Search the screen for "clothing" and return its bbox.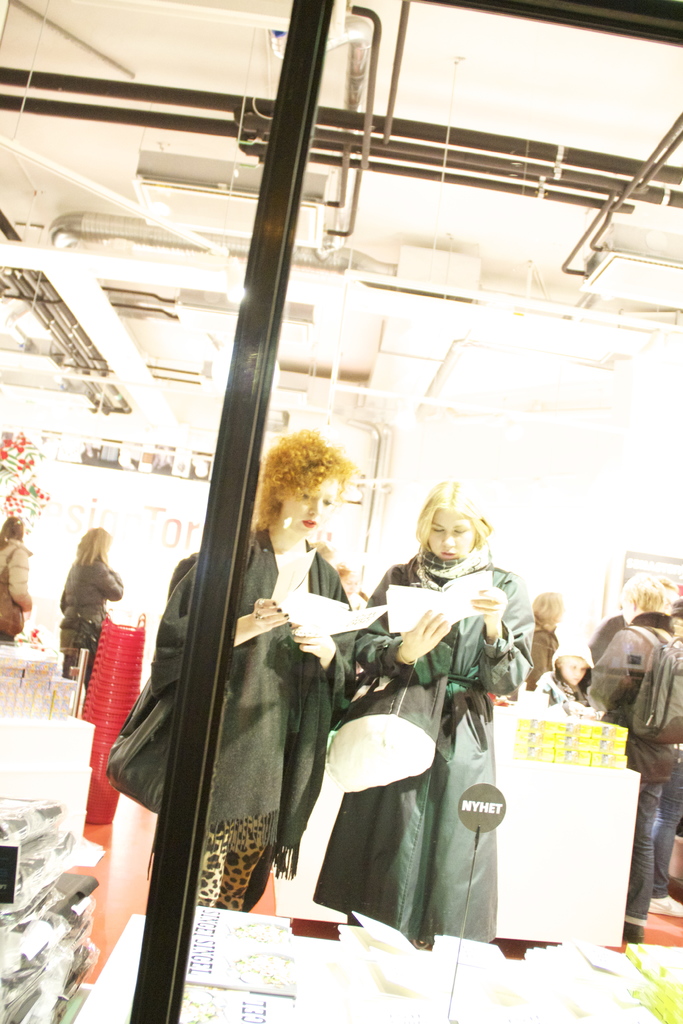
Found: (x1=534, y1=671, x2=598, y2=721).
